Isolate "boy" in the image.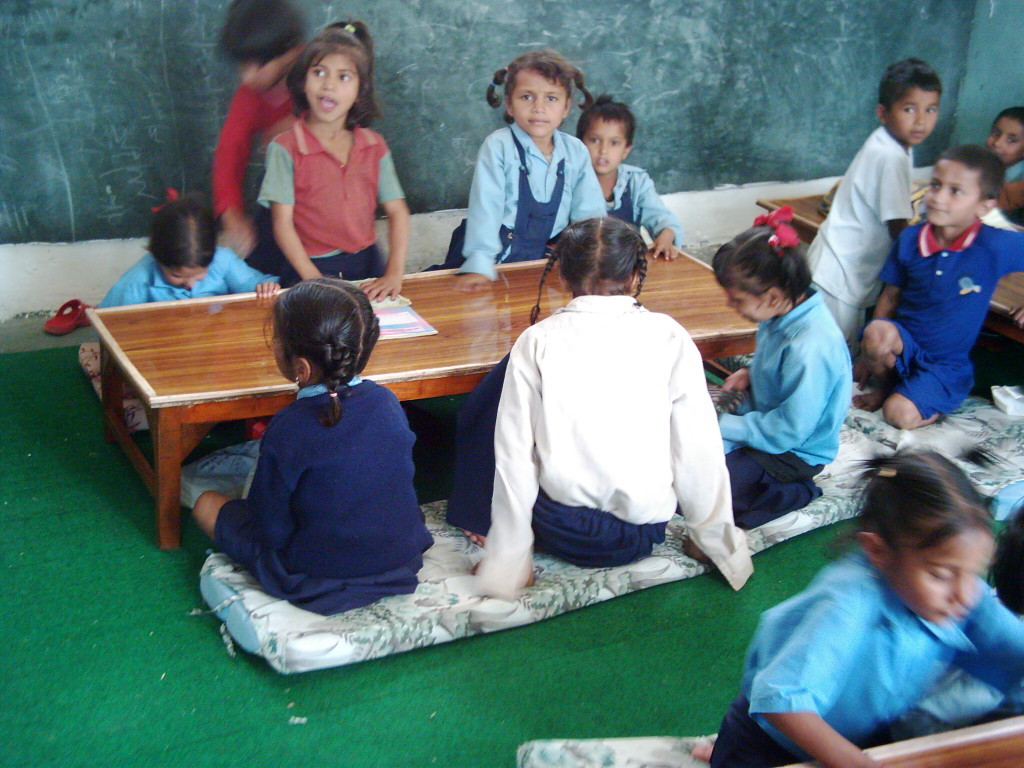
Isolated region: <region>987, 104, 1023, 189</region>.
